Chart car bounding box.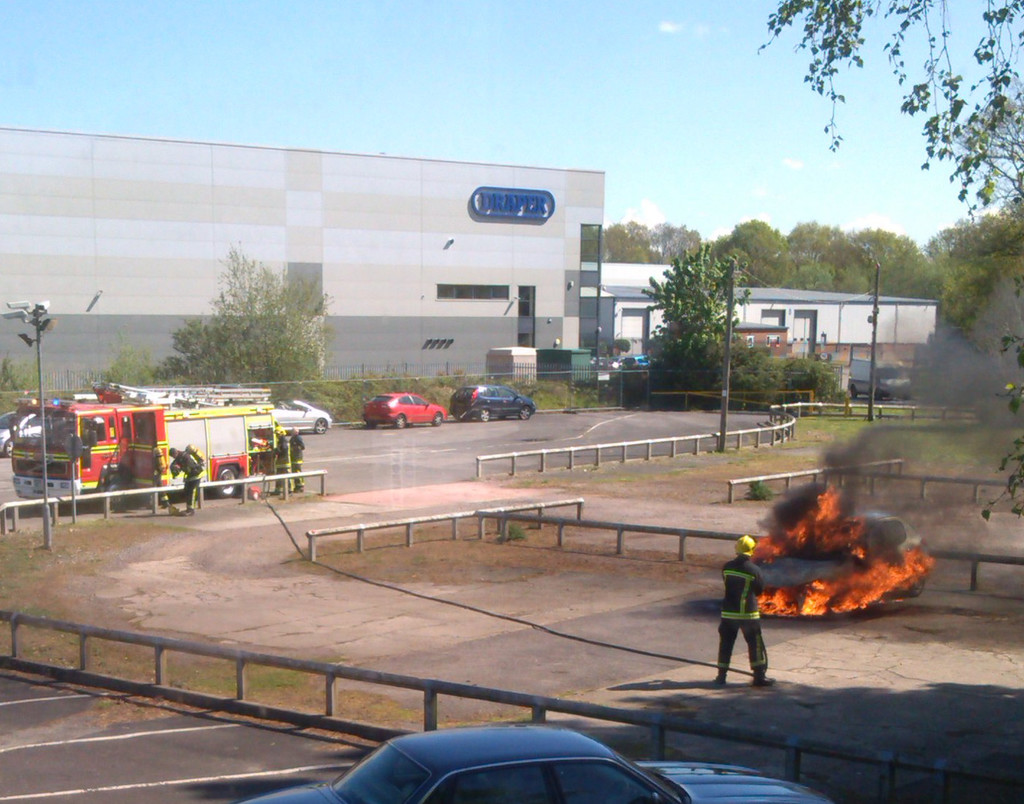
Charted: (266,395,330,434).
